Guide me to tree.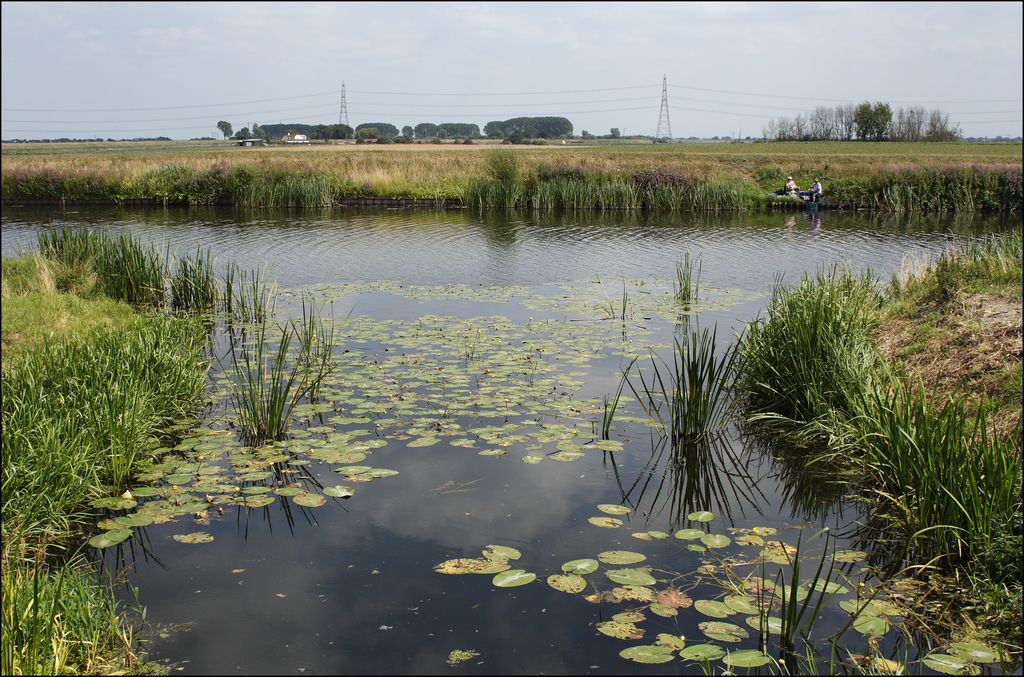
Guidance: detection(357, 120, 396, 134).
